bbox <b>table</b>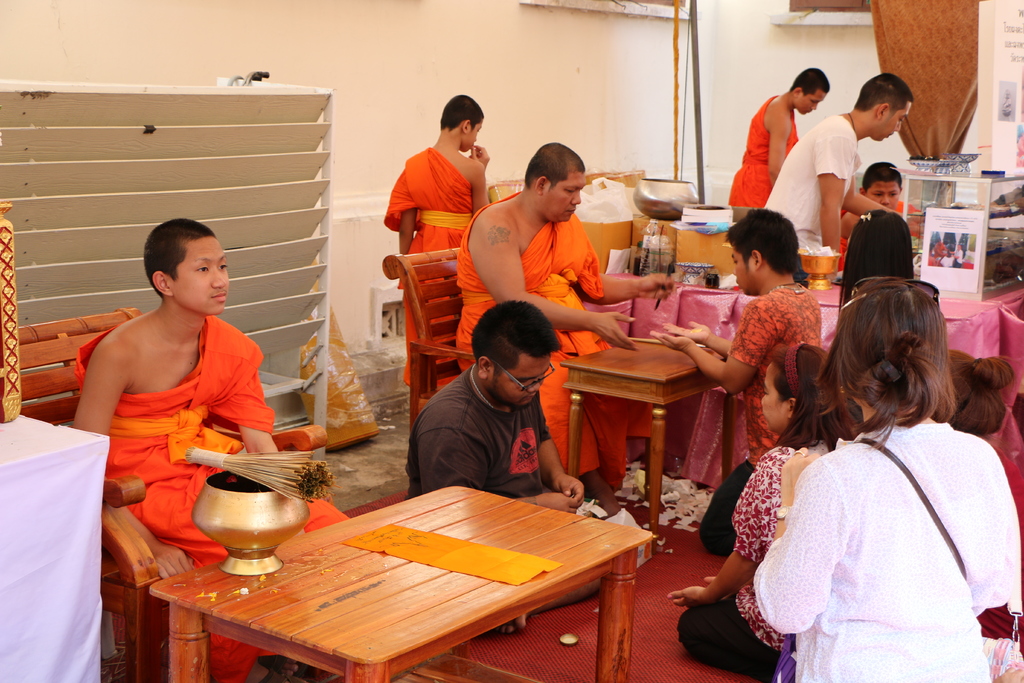
pyautogui.locateOnScreen(563, 334, 728, 554)
